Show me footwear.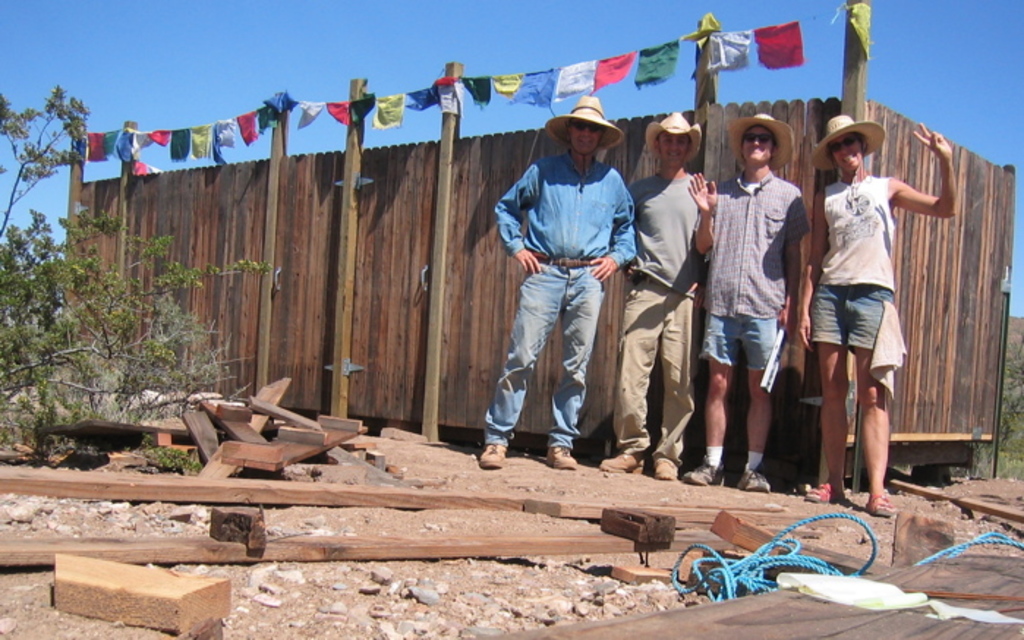
footwear is here: (652, 455, 675, 480).
